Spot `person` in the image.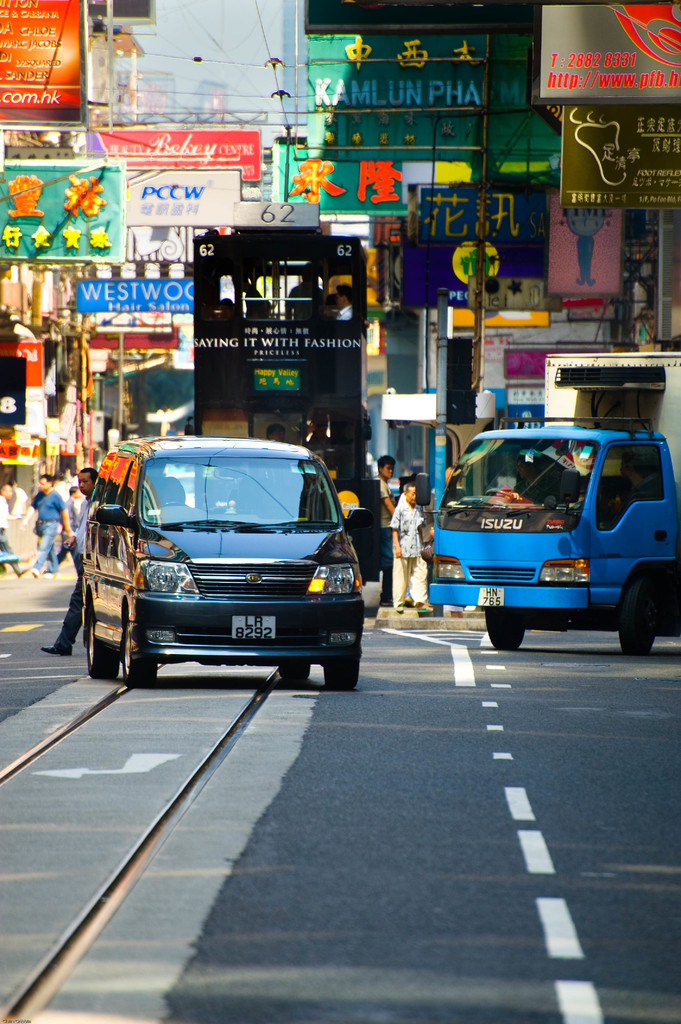
`person` found at (left=373, top=451, right=403, bottom=575).
